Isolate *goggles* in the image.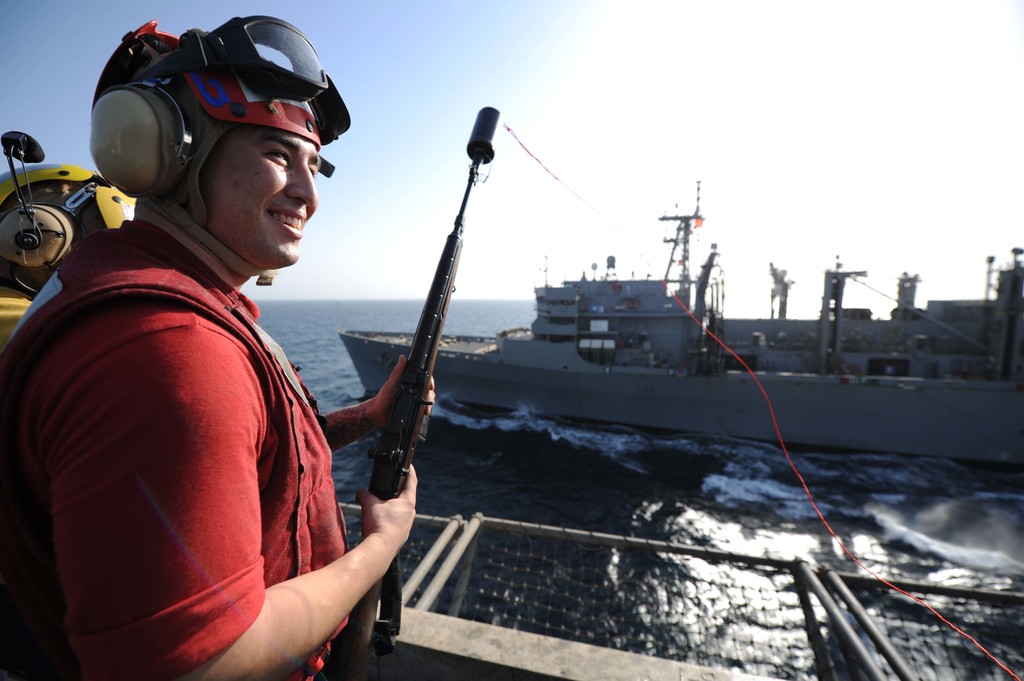
Isolated region: 152 11 353 144.
